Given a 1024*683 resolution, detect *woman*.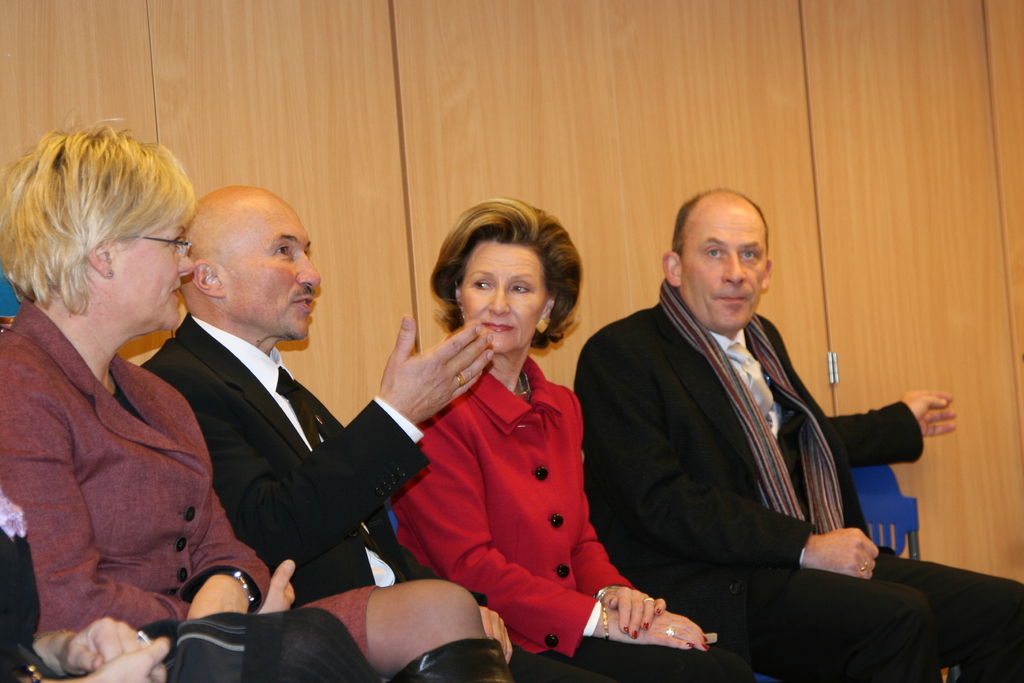
[381,206,666,672].
